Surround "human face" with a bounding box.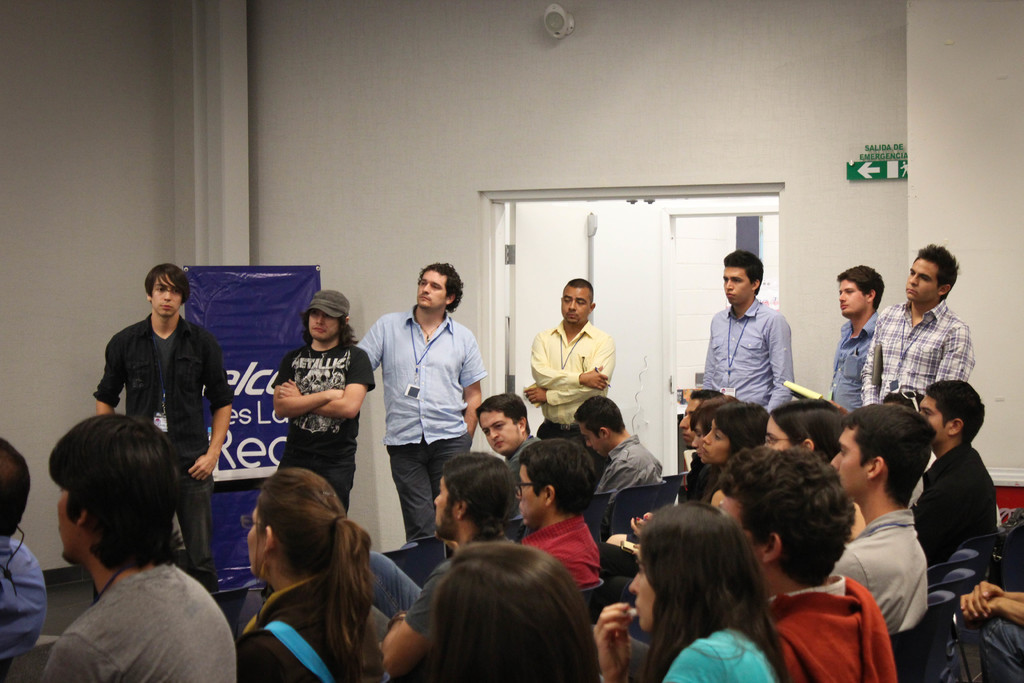
l=579, t=428, r=602, b=458.
